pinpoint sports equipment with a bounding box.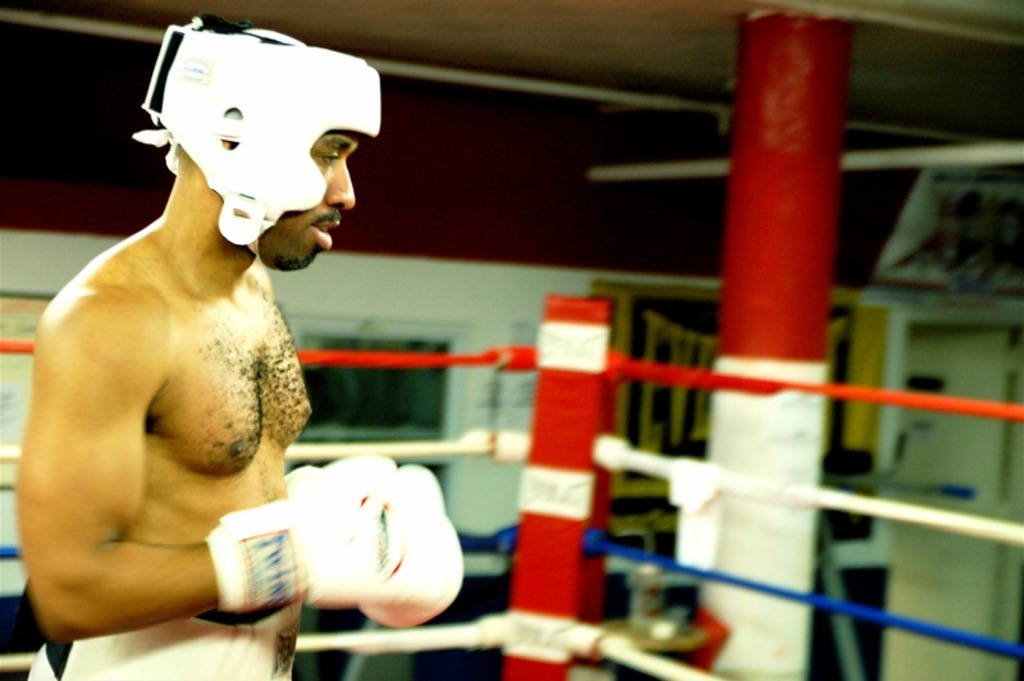
180, 451, 486, 636.
